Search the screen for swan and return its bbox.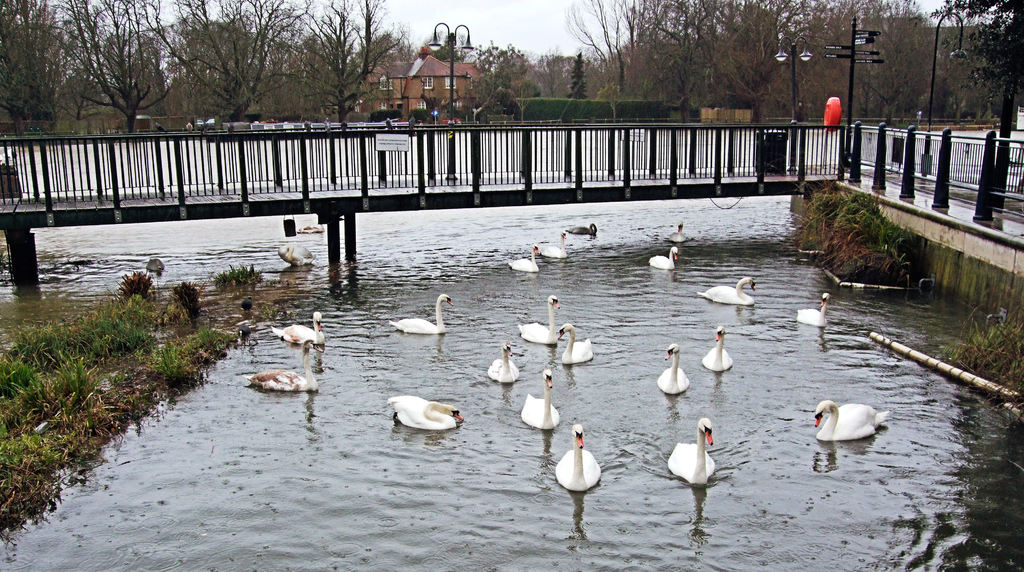
Found: select_region(646, 245, 680, 270).
